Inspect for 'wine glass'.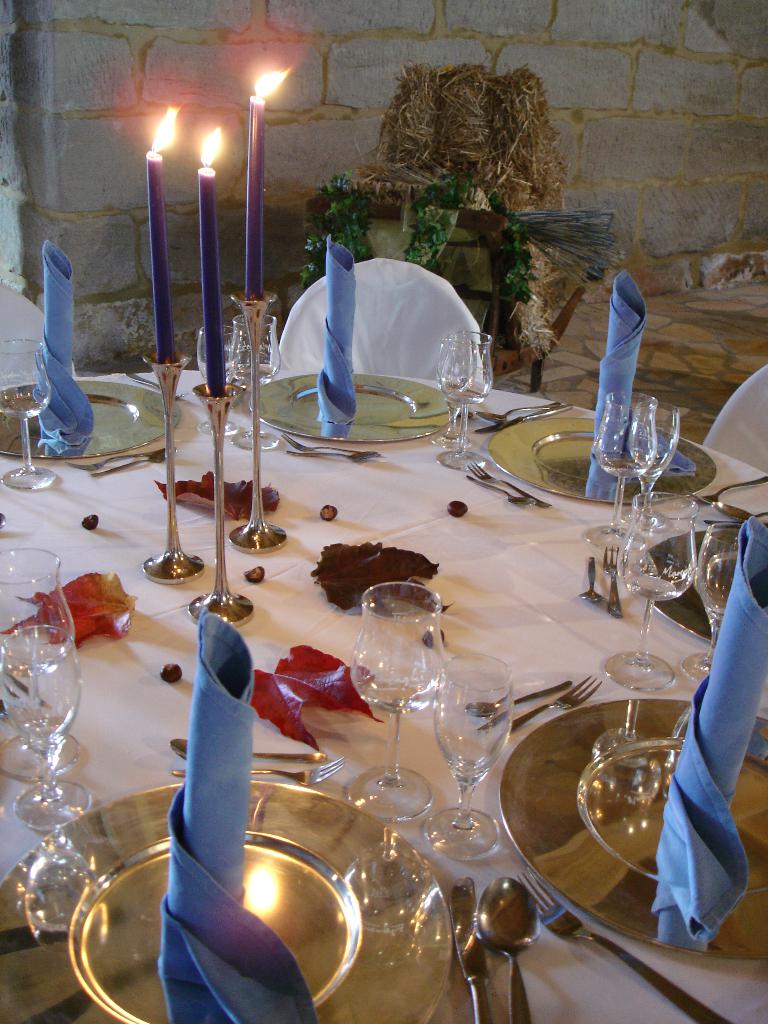
Inspection: crop(433, 653, 517, 851).
